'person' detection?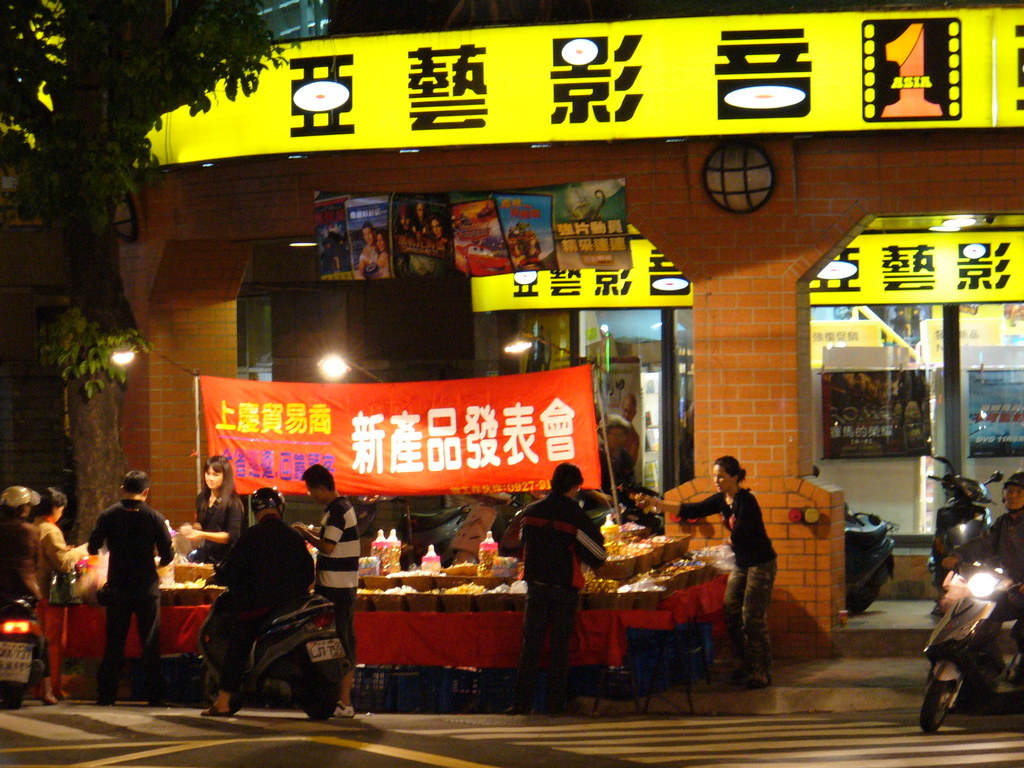
l=938, t=465, r=1023, b=643
